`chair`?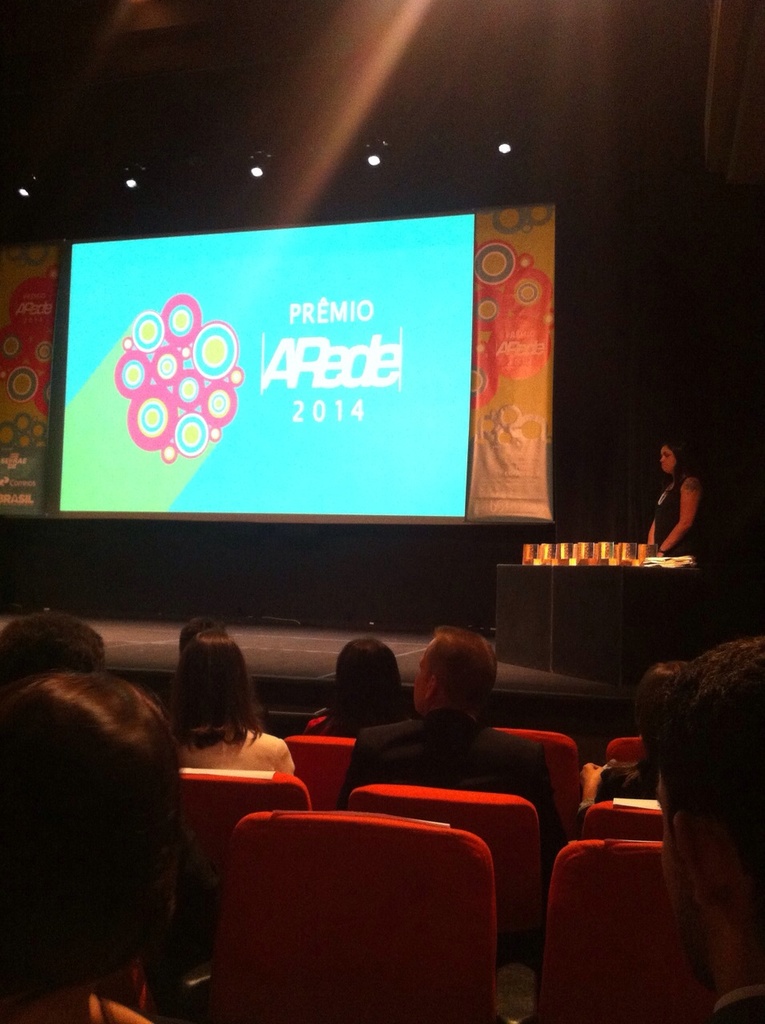
bbox=(574, 804, 662, 838)
